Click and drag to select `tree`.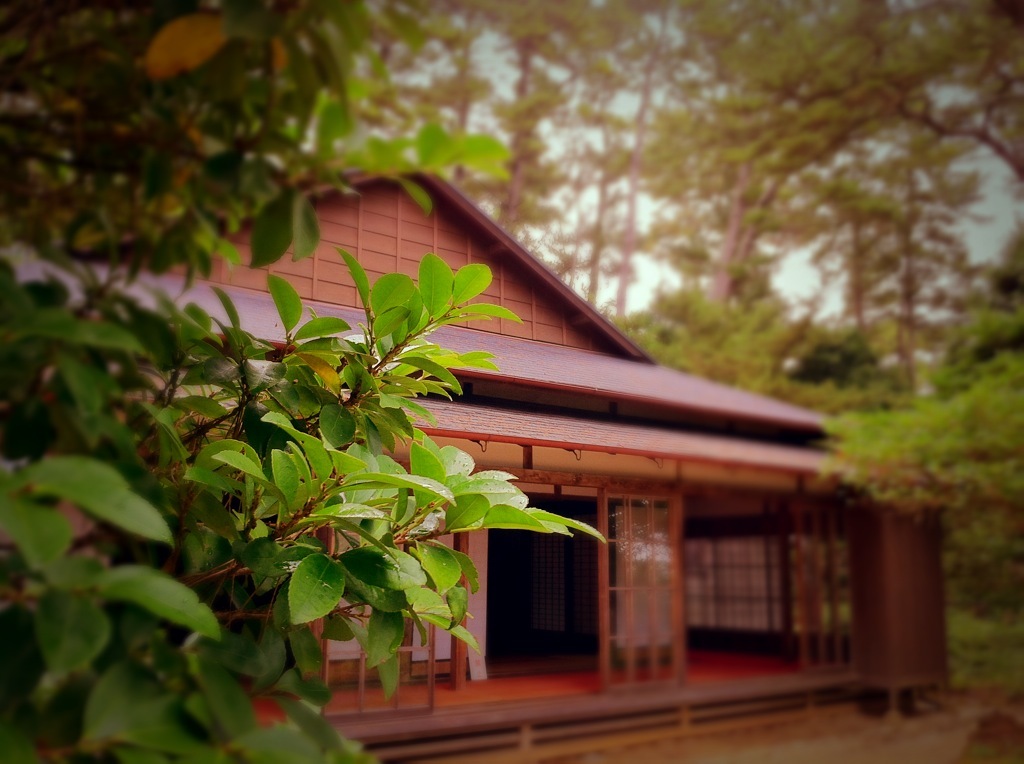
Selection: (1, 1, 605, 761).
